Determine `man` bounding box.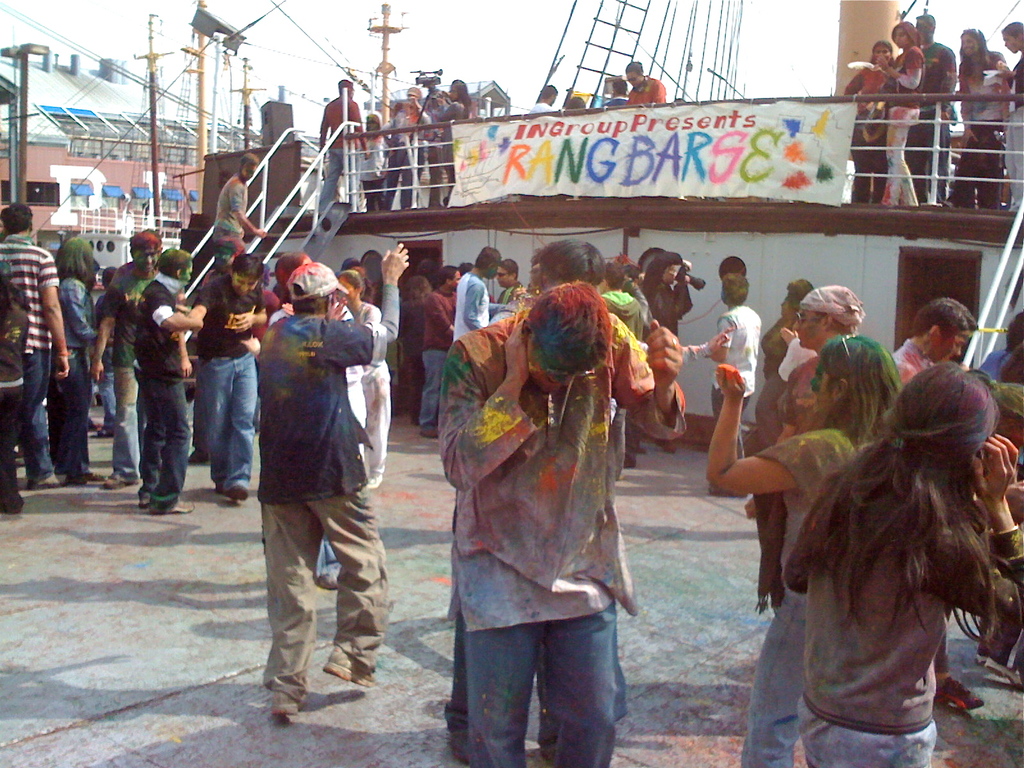
Determined: 887,296,984,397.
